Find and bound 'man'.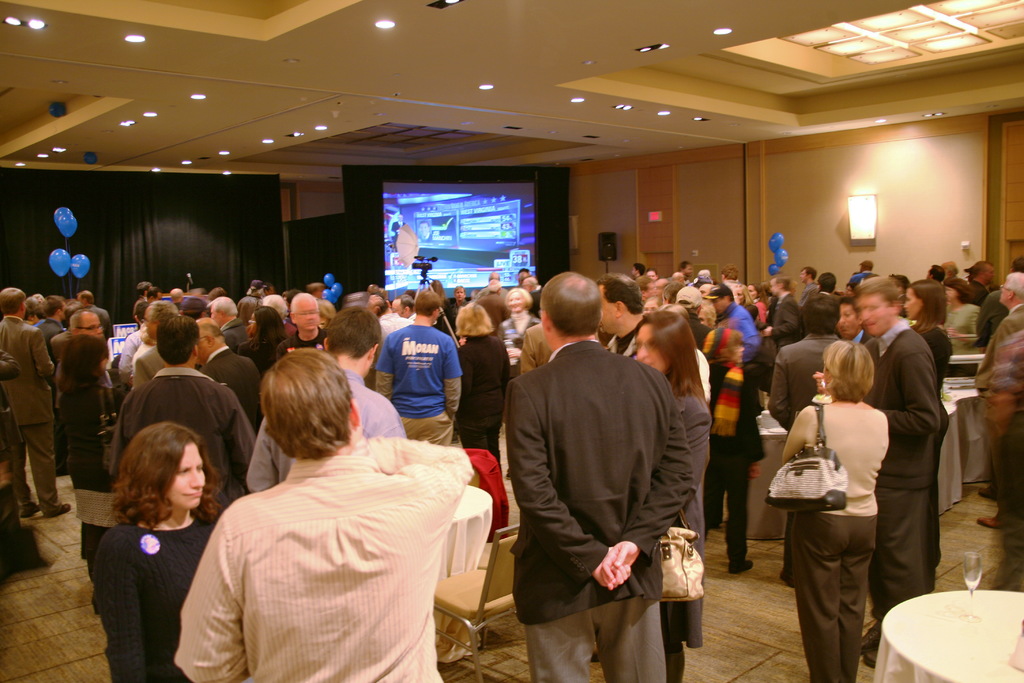
Bound: x1=964 y1=261 x2=997 y2=306.
